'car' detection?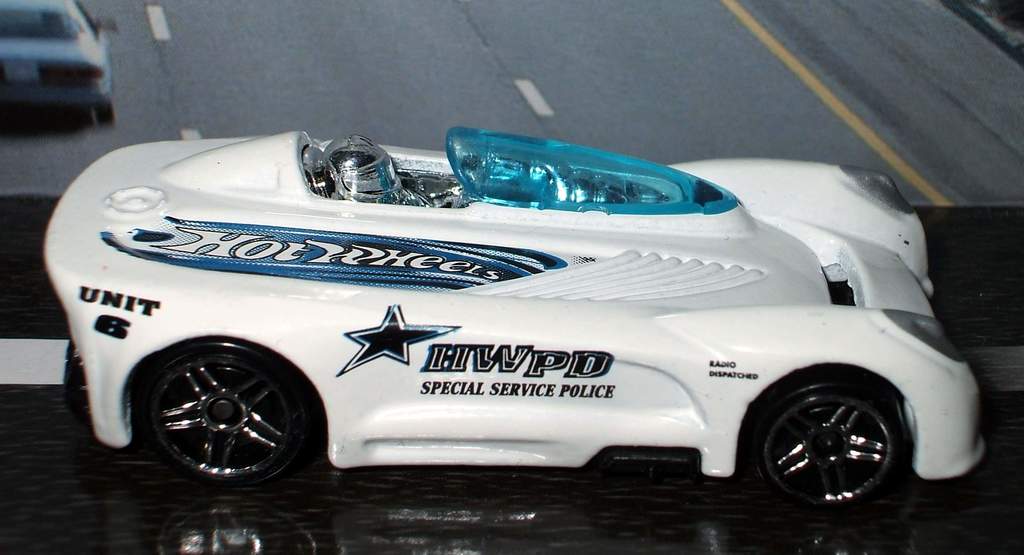
x1=43, y1=131, x2=986, y2=532
